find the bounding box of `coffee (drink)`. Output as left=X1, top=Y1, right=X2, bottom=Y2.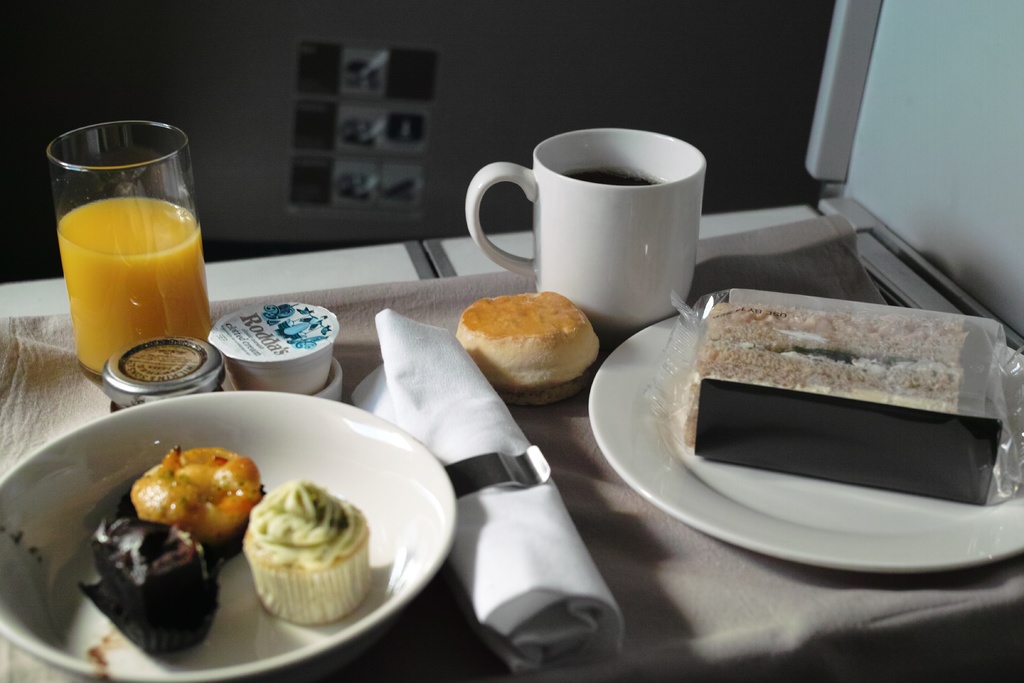
left=557, top=160, right=665, bottom=186.
